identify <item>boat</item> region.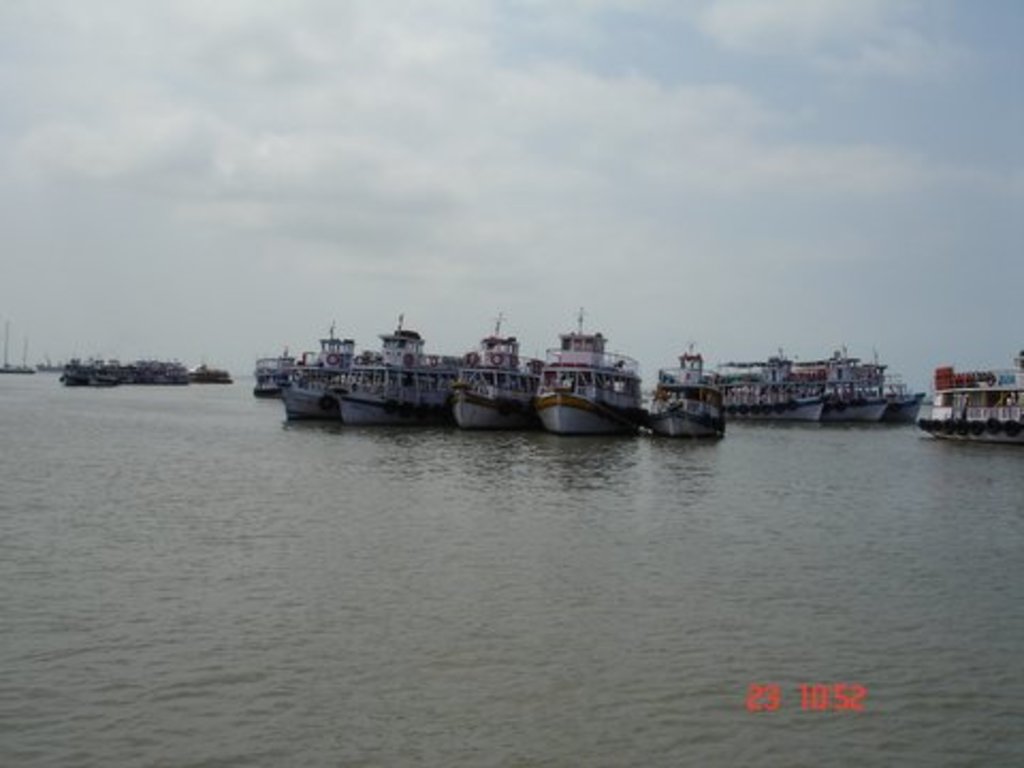
Region: [x1=879, y1=373, x2=932, y2=420].
